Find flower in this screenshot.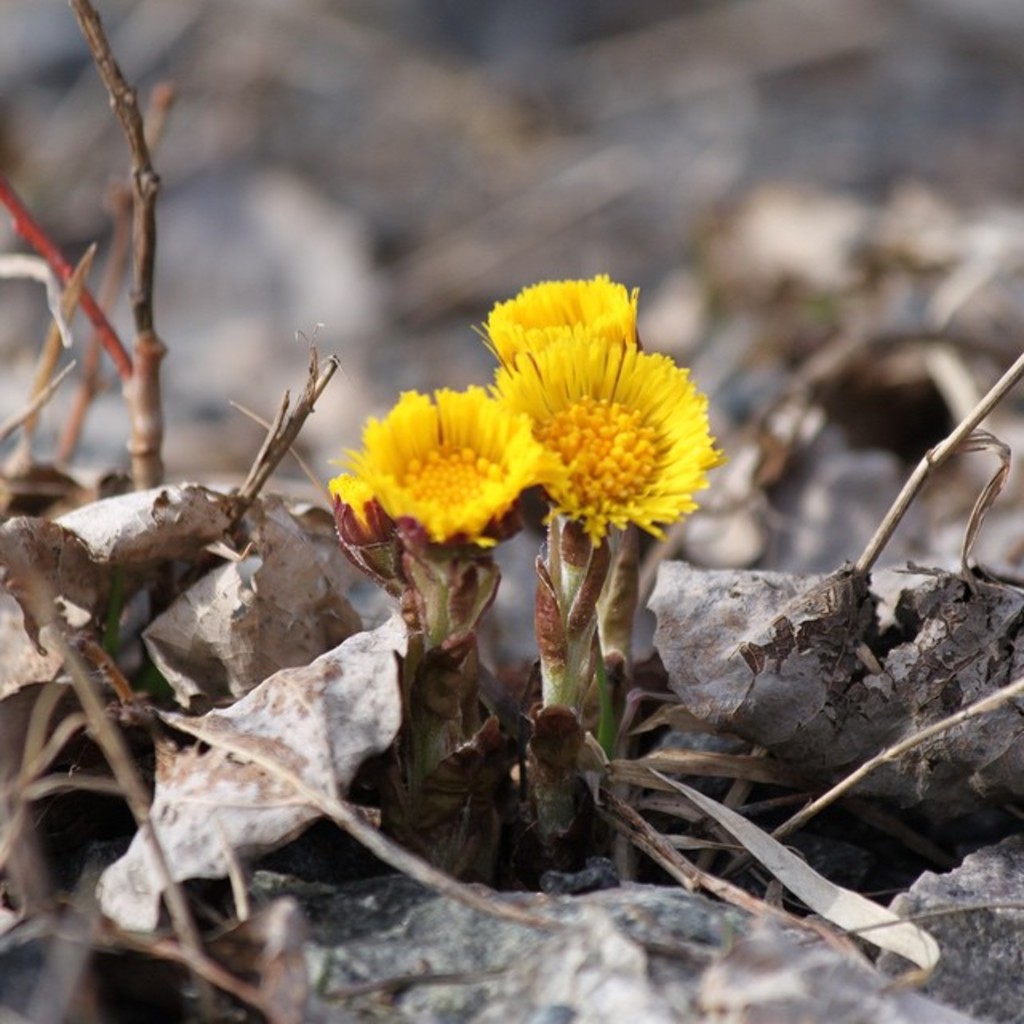
The bounding box for flower is {"left": 472, "top": 272, "right": 640, "bottom": 366}.
